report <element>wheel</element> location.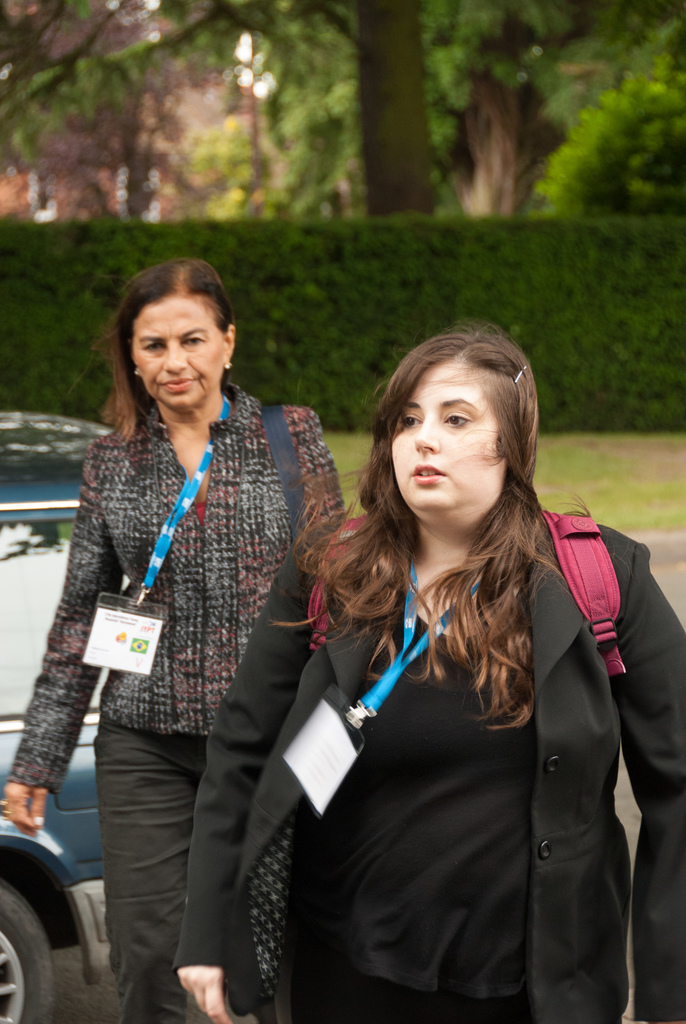
Report: 0/879/75/1023.
